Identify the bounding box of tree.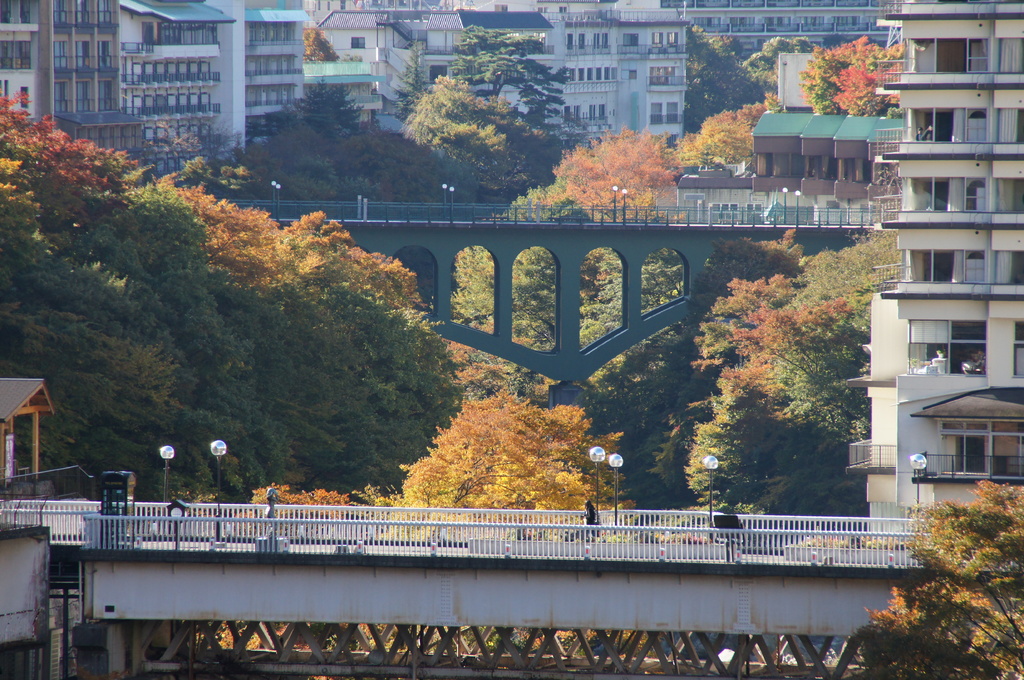
region(764, 33, 799, 72).
